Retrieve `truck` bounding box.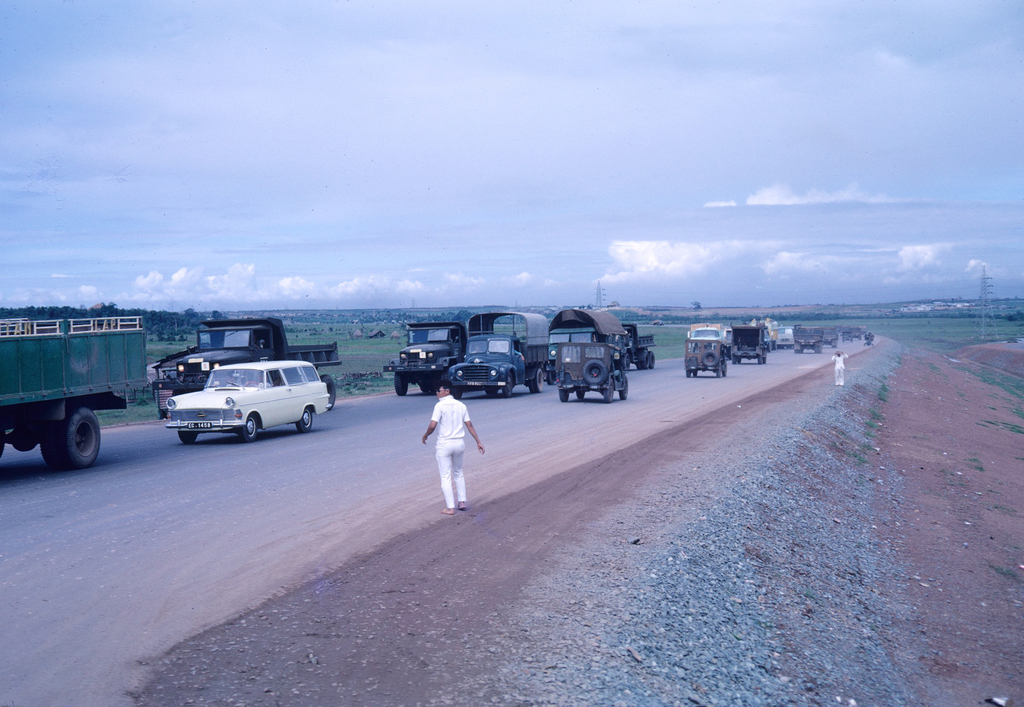
Bounding box: locate(841, 327, 852, 342).
